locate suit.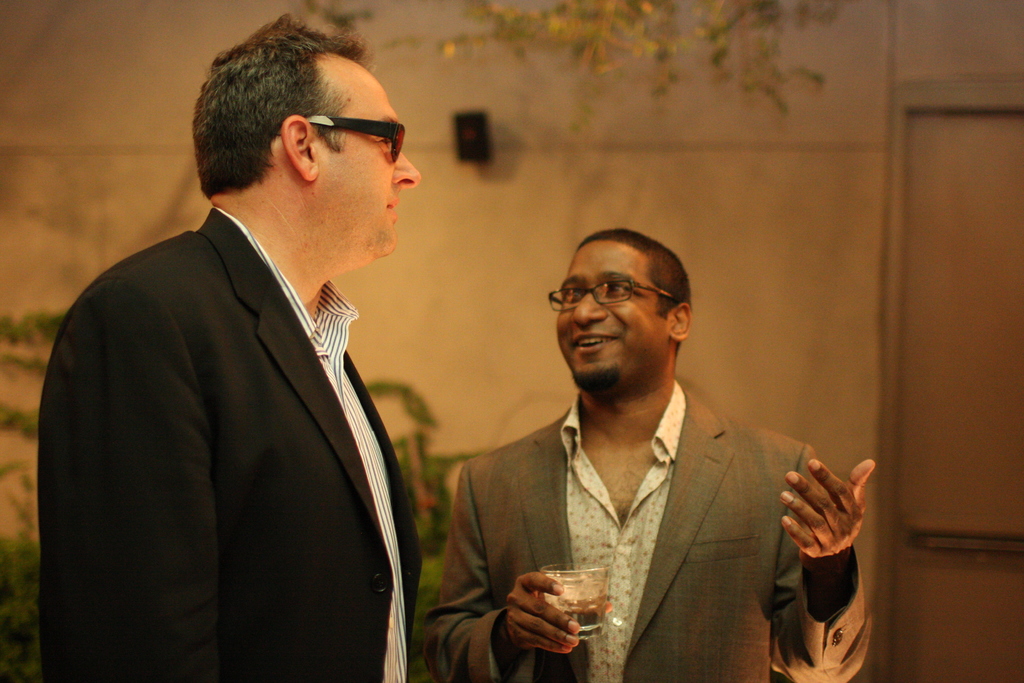
Bounding box: select_region(418, 381, 874, 682).
